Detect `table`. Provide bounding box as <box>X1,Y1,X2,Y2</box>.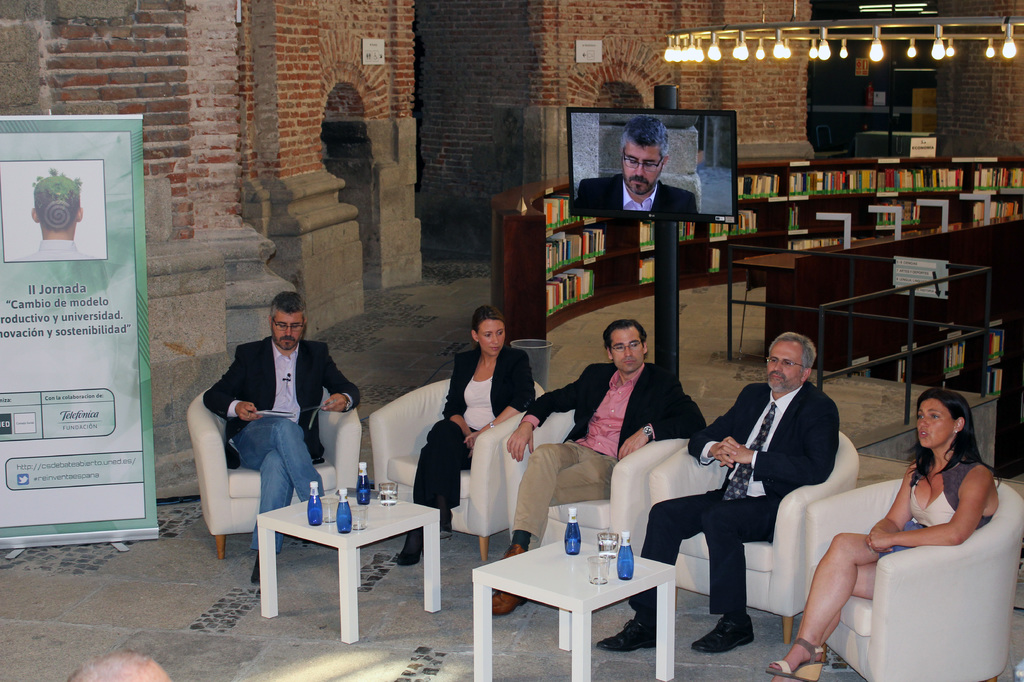
<box>465,530,676,681</box>.
